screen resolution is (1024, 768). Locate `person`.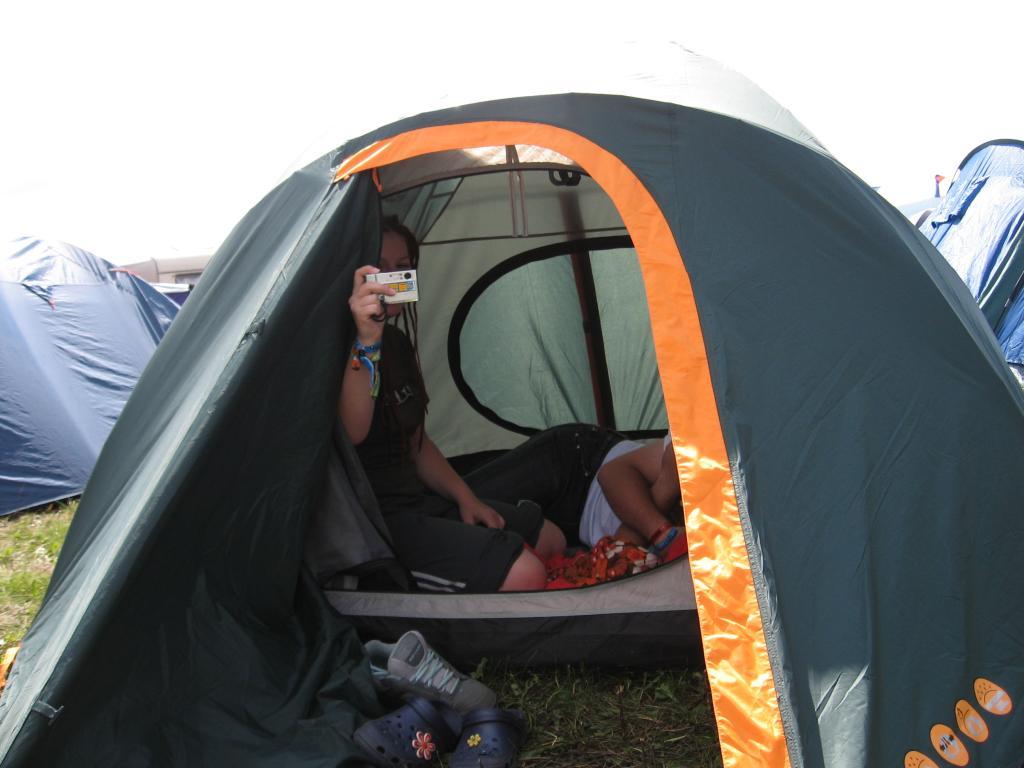
(444,412,684,563).
